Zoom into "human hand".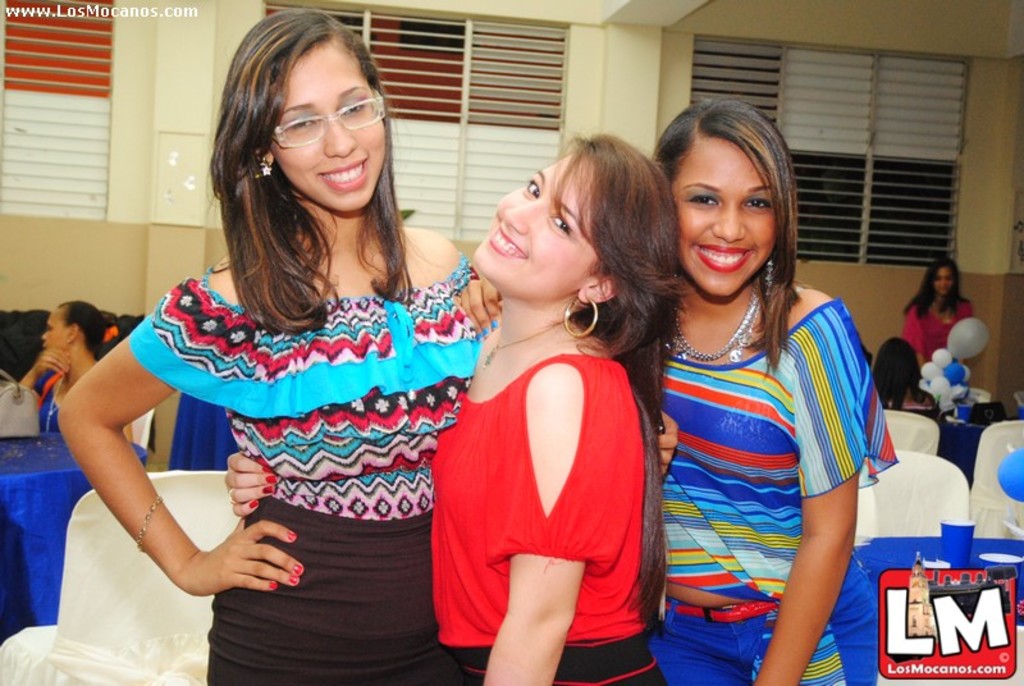
Zoom target: crop(223, 452, 279, 521).
